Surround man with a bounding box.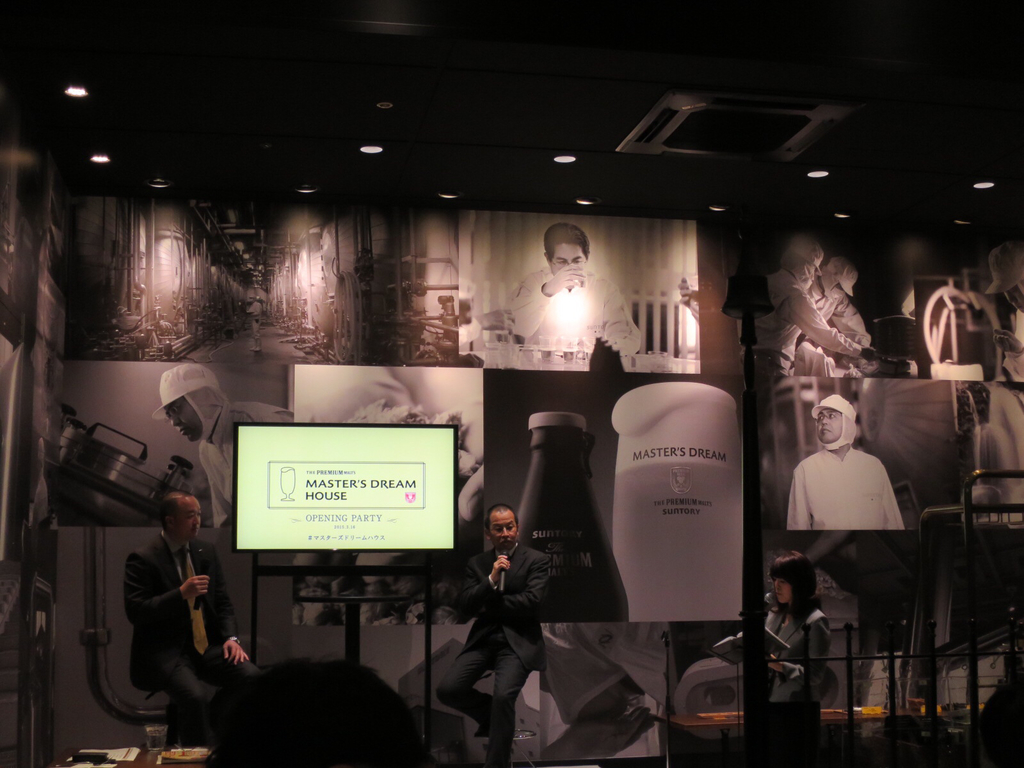
<box>152,363,295,529</box>.
